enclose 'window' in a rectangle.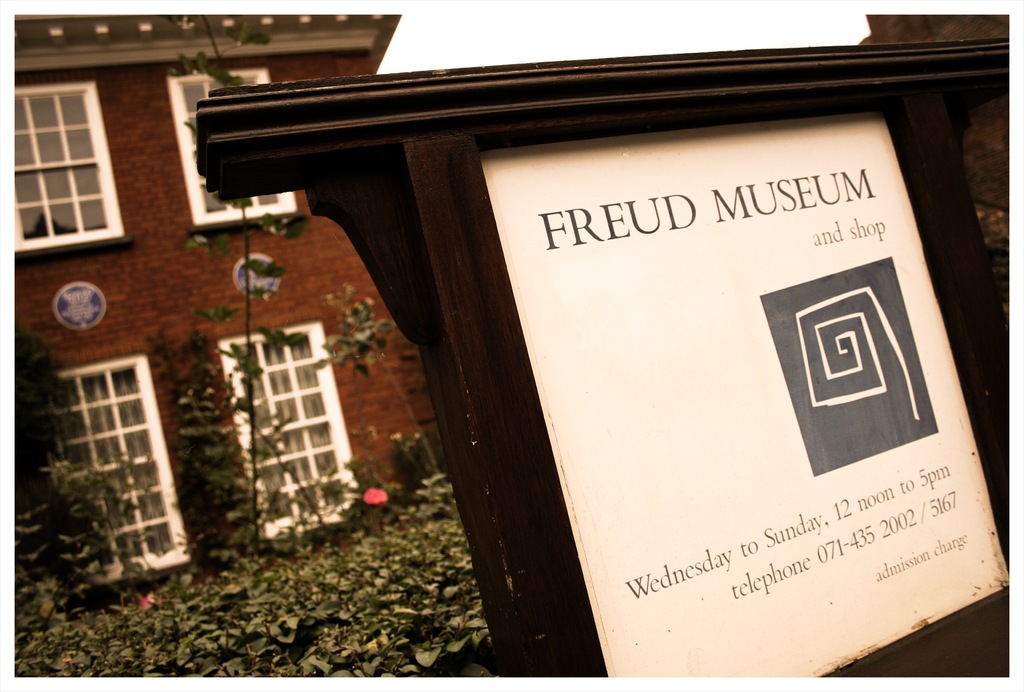
166,66,287,225.
